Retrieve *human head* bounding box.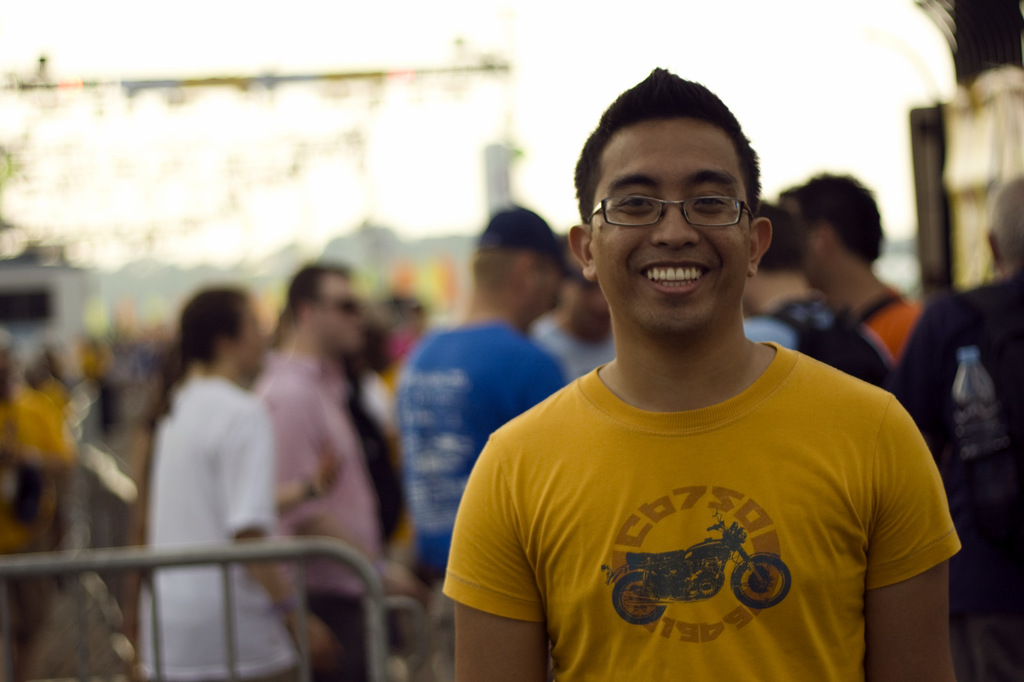
Bounding box: select_region(552, 63, 788, 315).
